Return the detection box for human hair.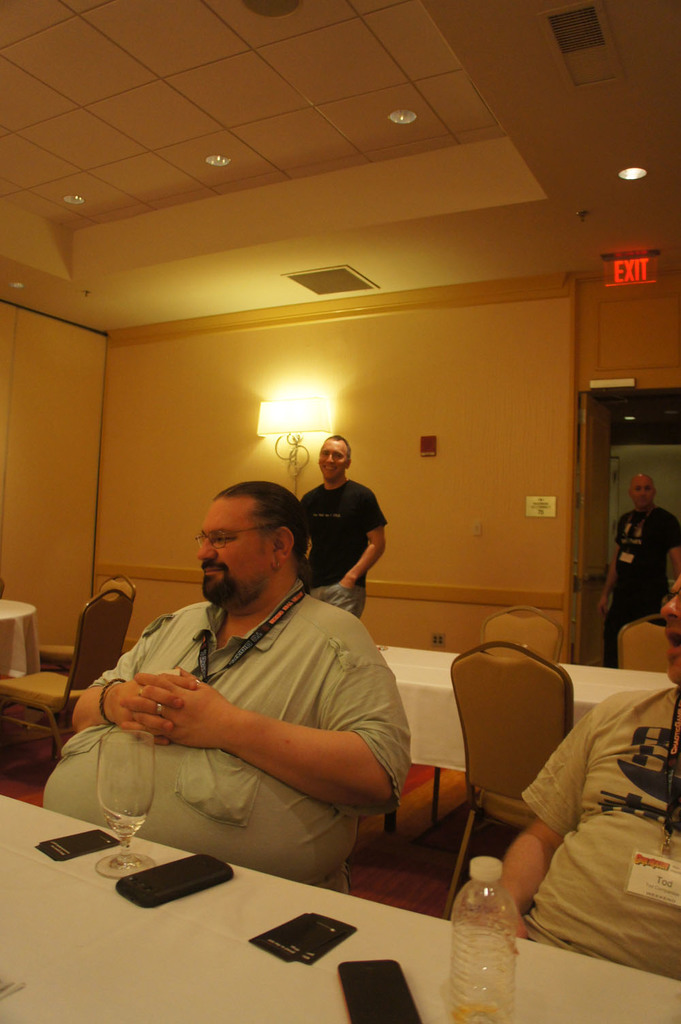
{"x1": 214, "y1": 482, "x2": 308, "y2": 593}.
